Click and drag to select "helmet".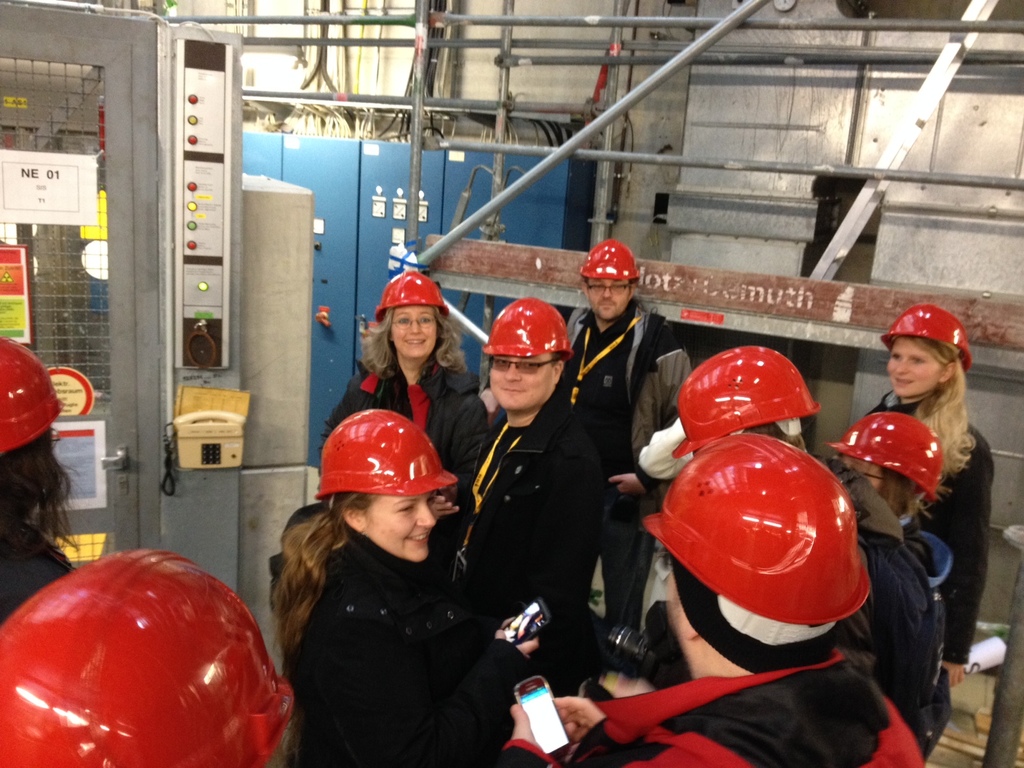
Selection: locate(481, 296, 575, 360).
